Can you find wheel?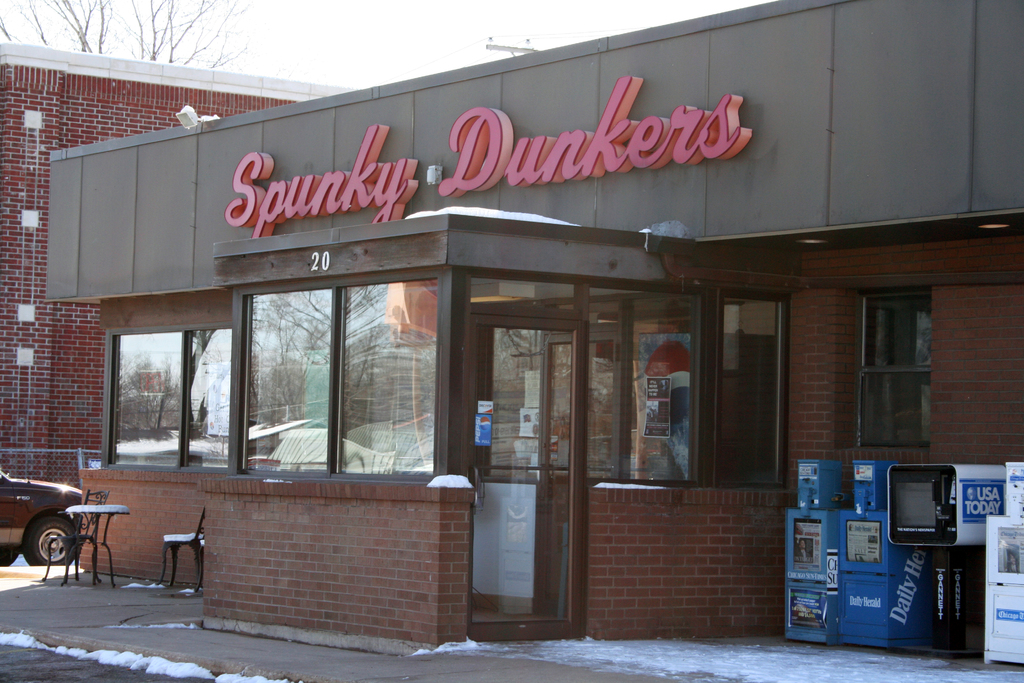
Yes, bounding box: select_region(0, 549, 20, 566).
